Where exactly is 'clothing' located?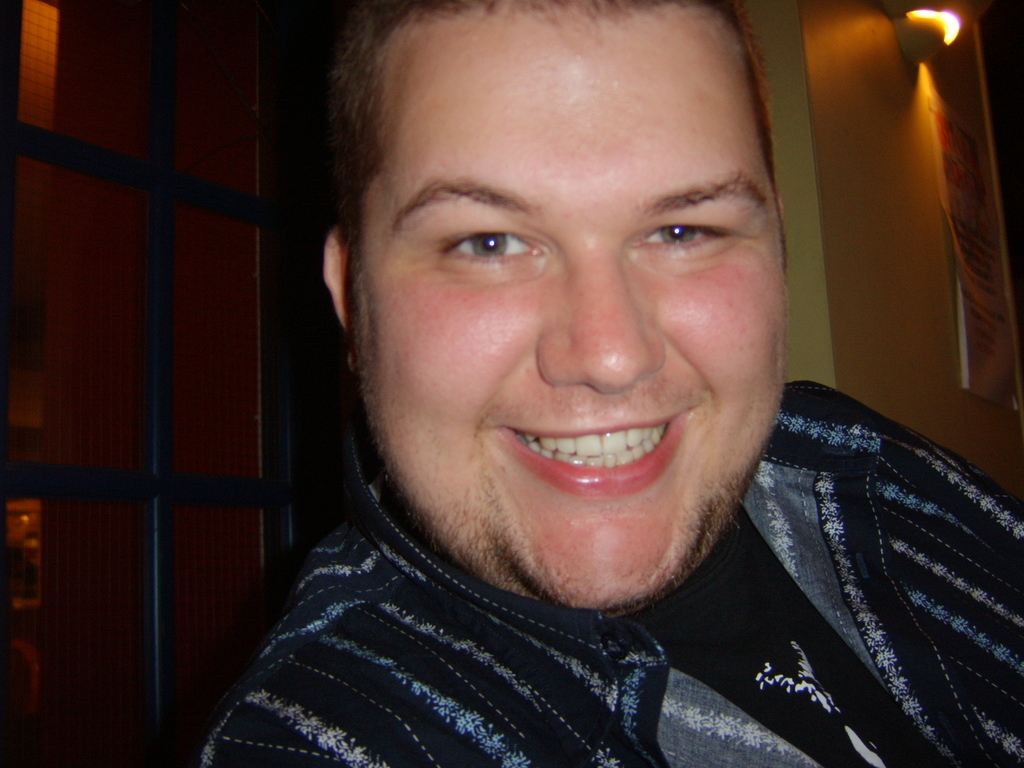
Its bounding box is (199,378,1023,767).
